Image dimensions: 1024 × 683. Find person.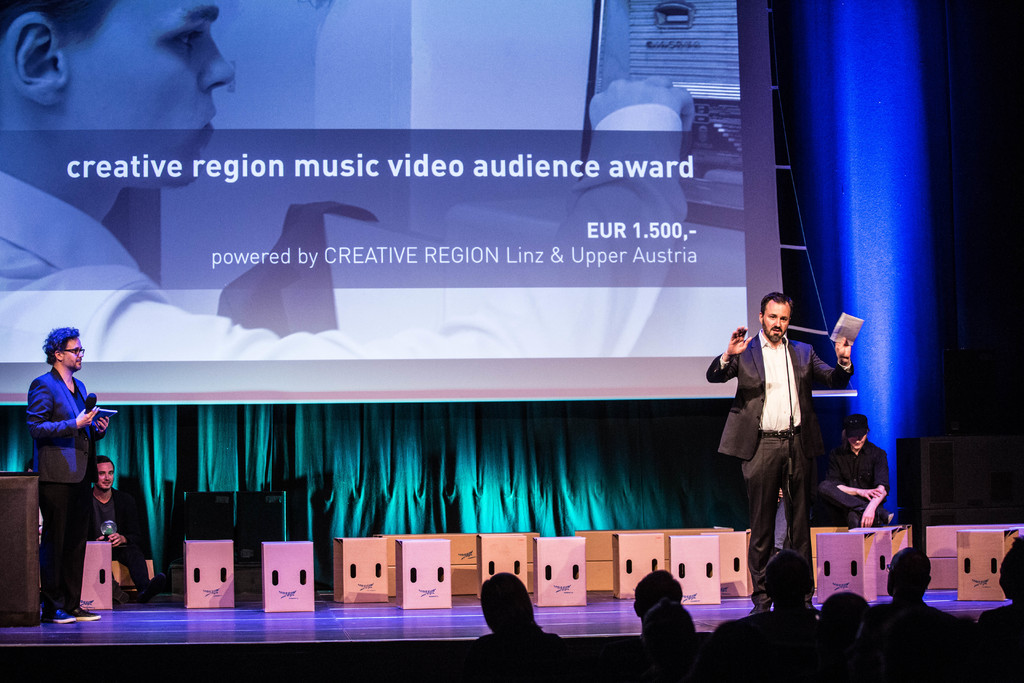
box(703, 290, 847, 613).
